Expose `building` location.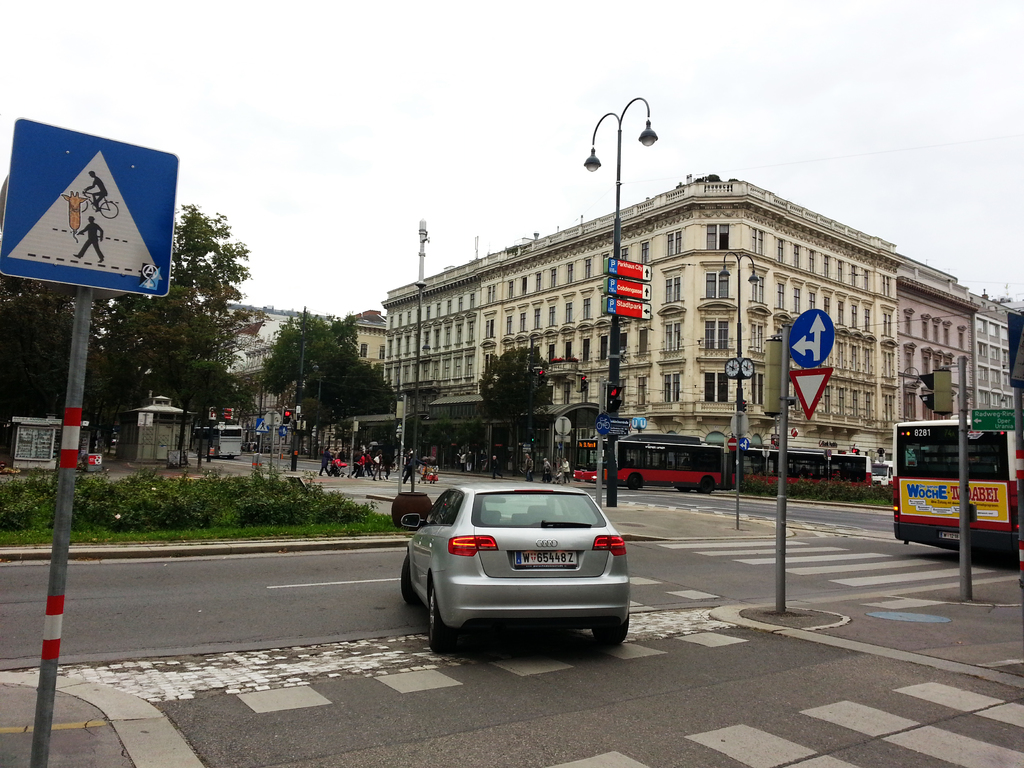
Exposed at left=971, top=291, right=1020, bottom=426.
